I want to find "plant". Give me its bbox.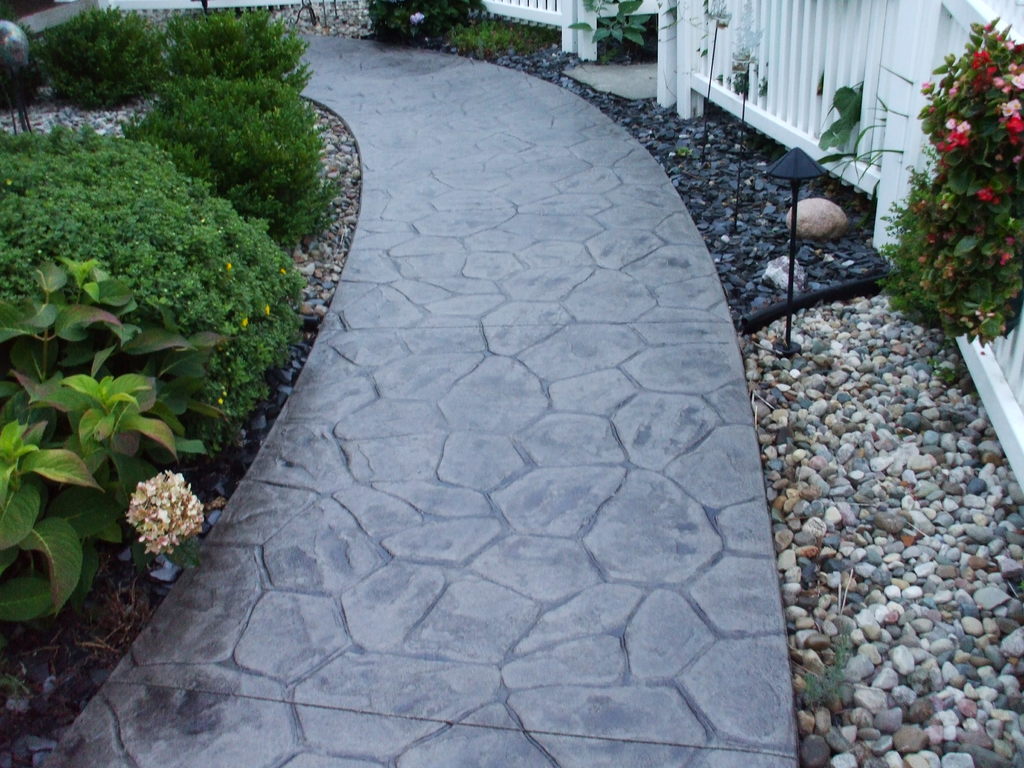
[left=655, top=0, right=708, bottom=59].
